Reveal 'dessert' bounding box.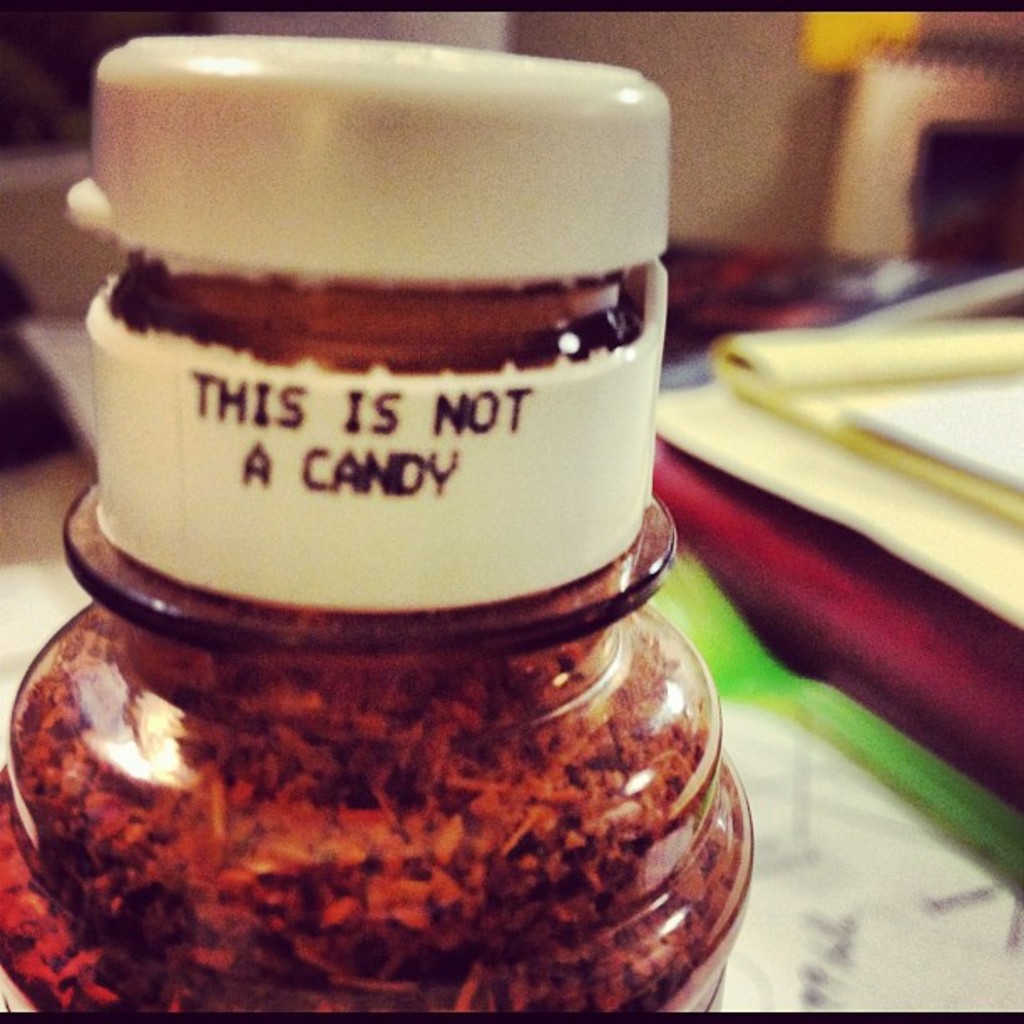
Revealed: <box>49,40,669,668</box>.
